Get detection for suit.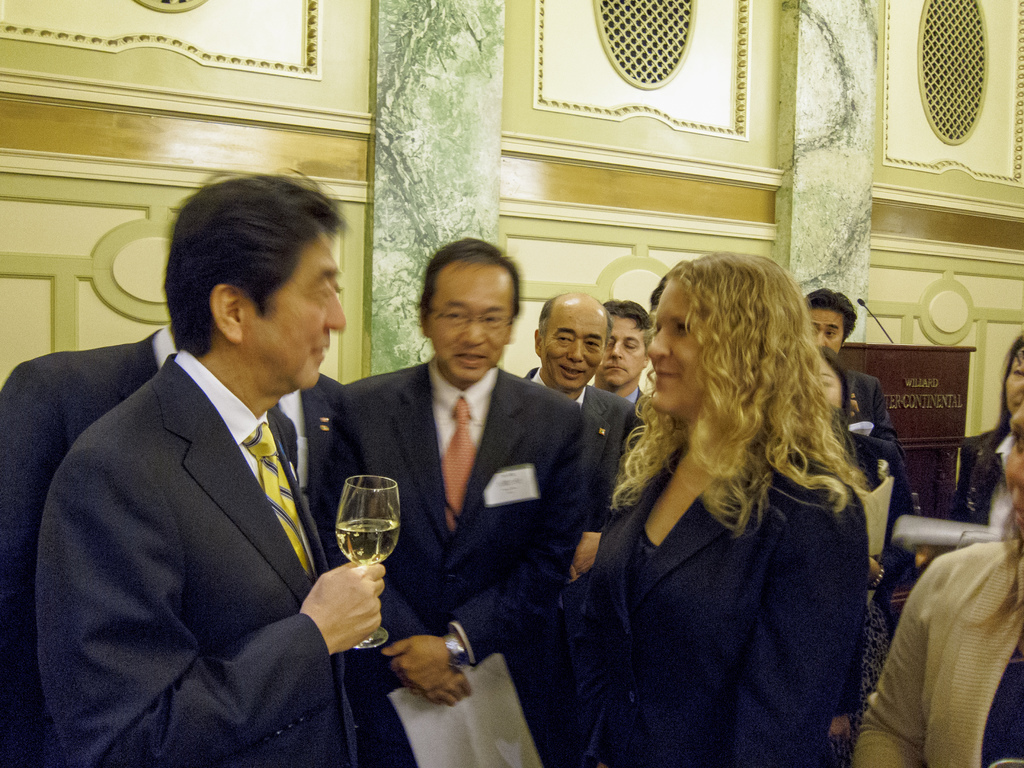
Detection: BBox(0, 327, 398, 767).
